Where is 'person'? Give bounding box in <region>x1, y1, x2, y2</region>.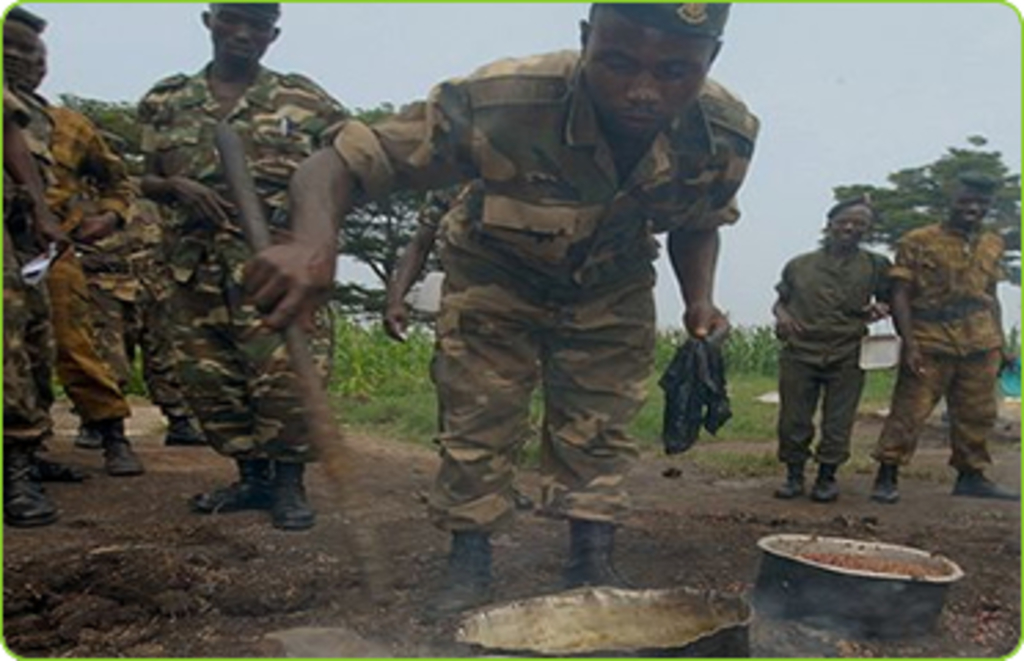
<region>0, 6, 69, 529</region>.
